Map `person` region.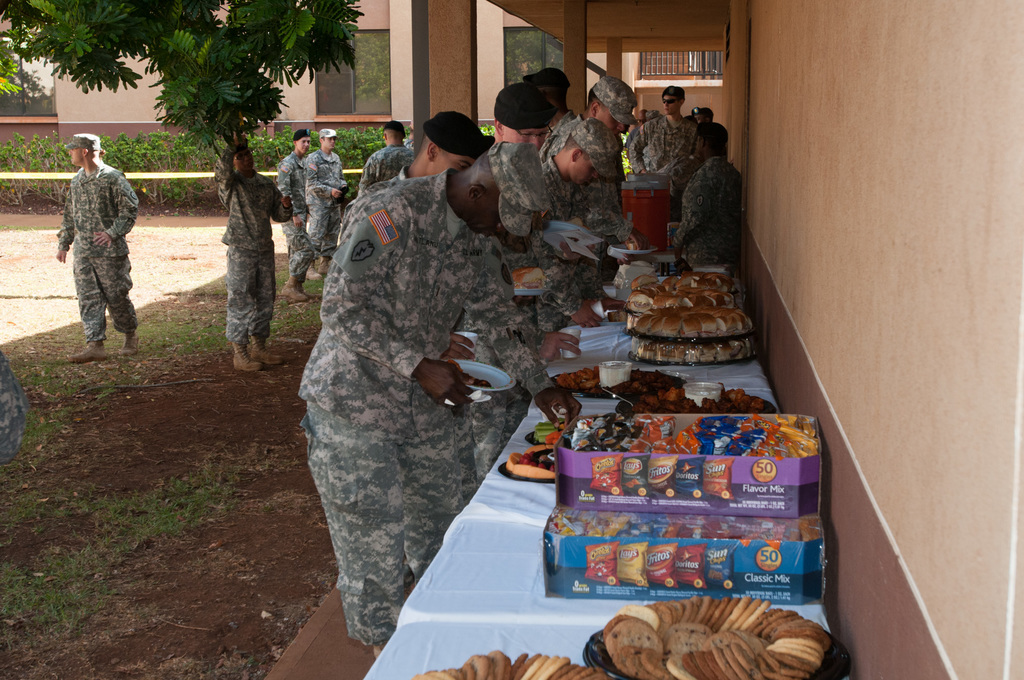
Mapped to detection(620, 84, 698, 184).
